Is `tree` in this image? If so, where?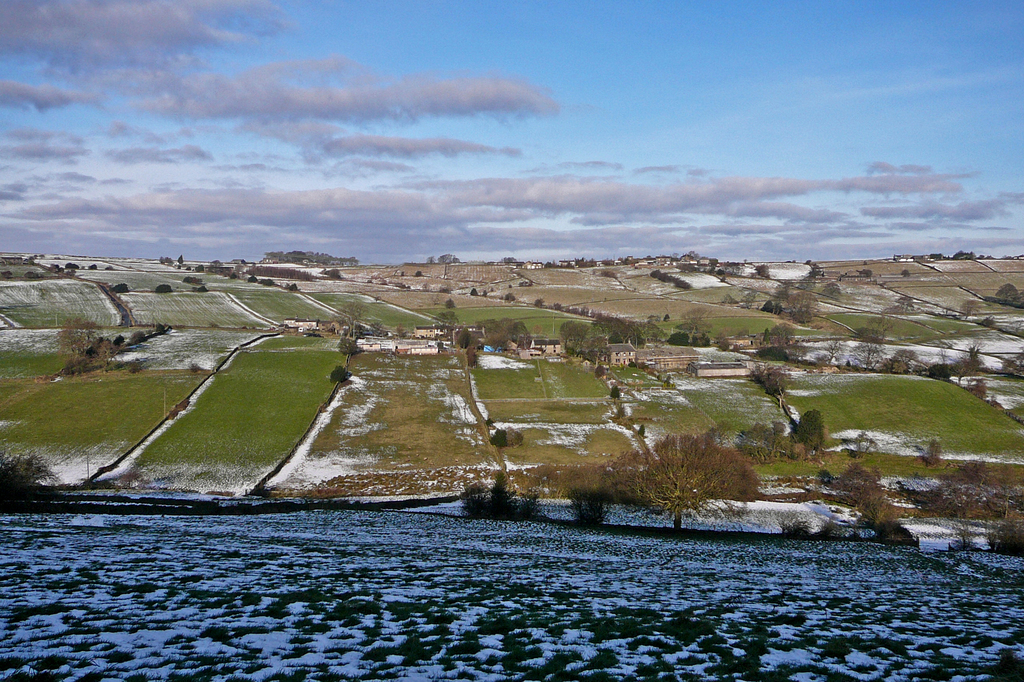
Yes, at region(951, 248, 977, 259).
